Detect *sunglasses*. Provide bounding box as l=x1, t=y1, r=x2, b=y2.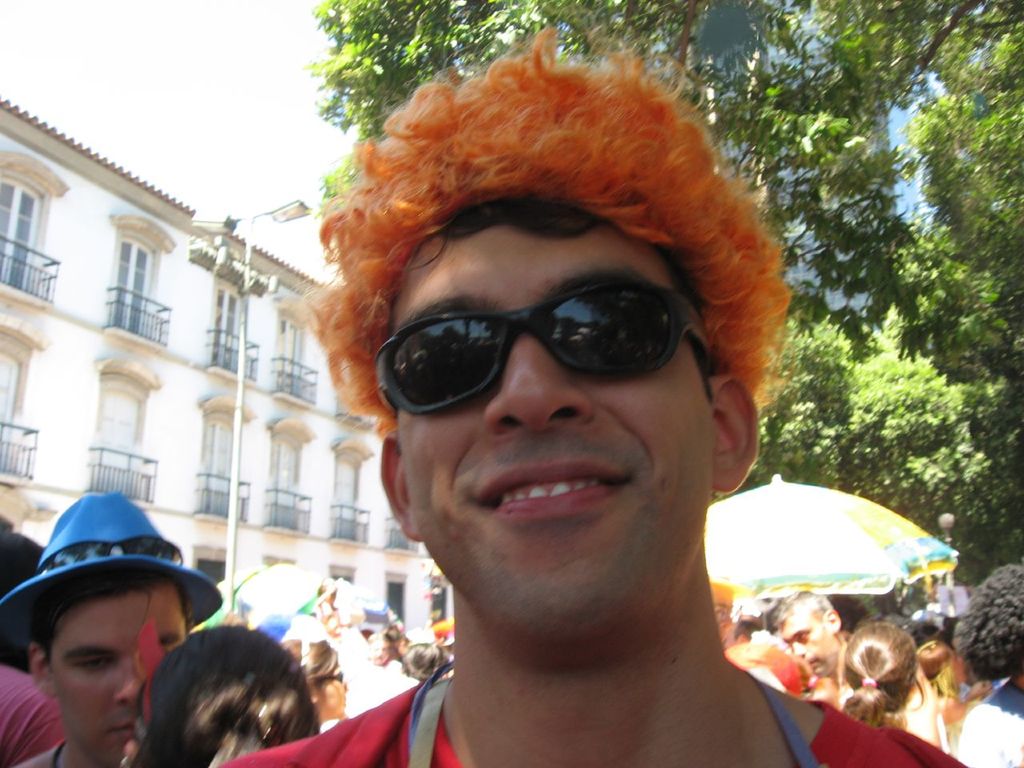
l=322, t=670, r=343, b=683.
